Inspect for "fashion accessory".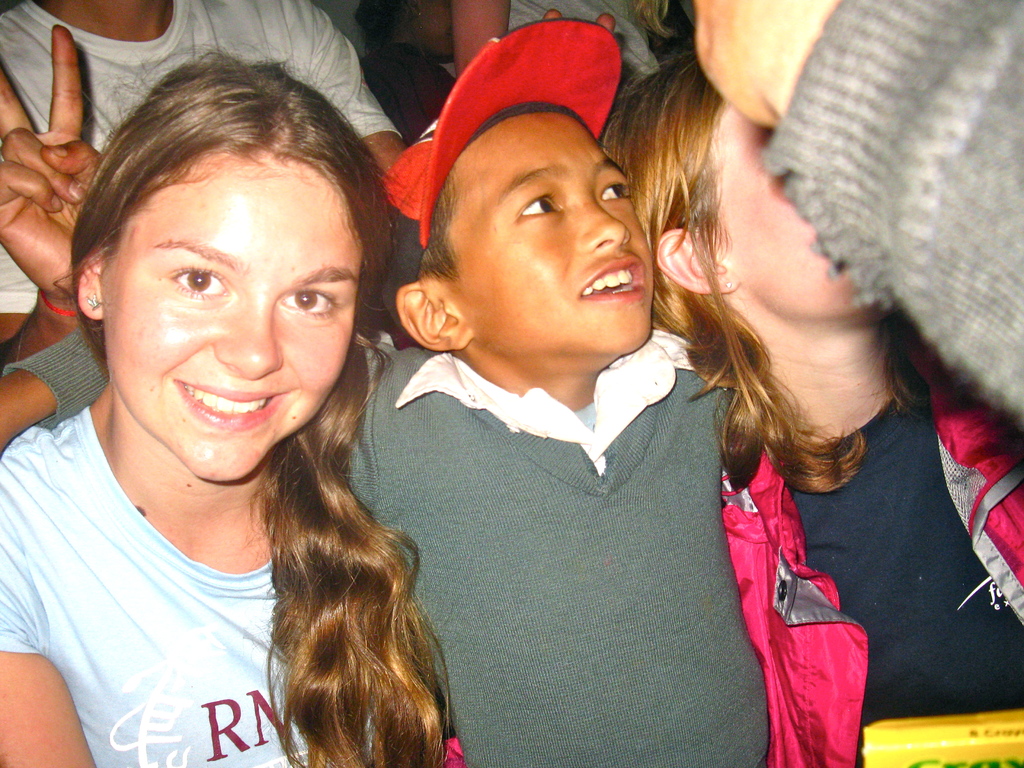
Inspection: BBox(381, 15, 624, 346).
